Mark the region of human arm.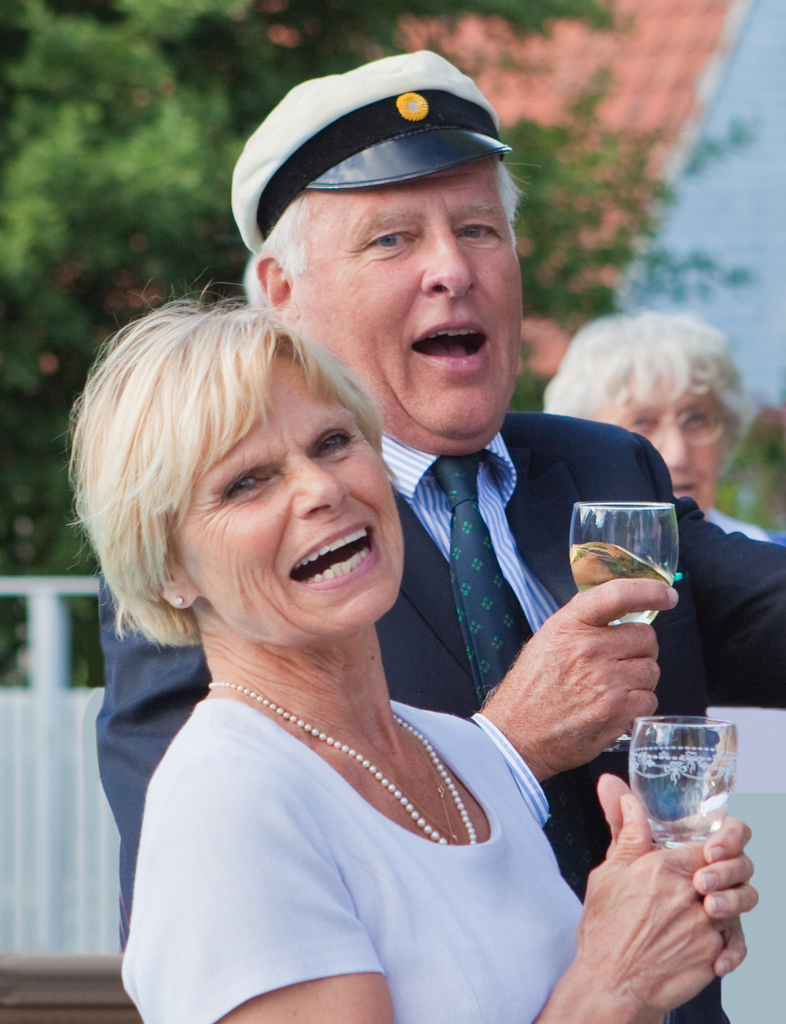
Region: <box>118,746,731,1023</box>.
